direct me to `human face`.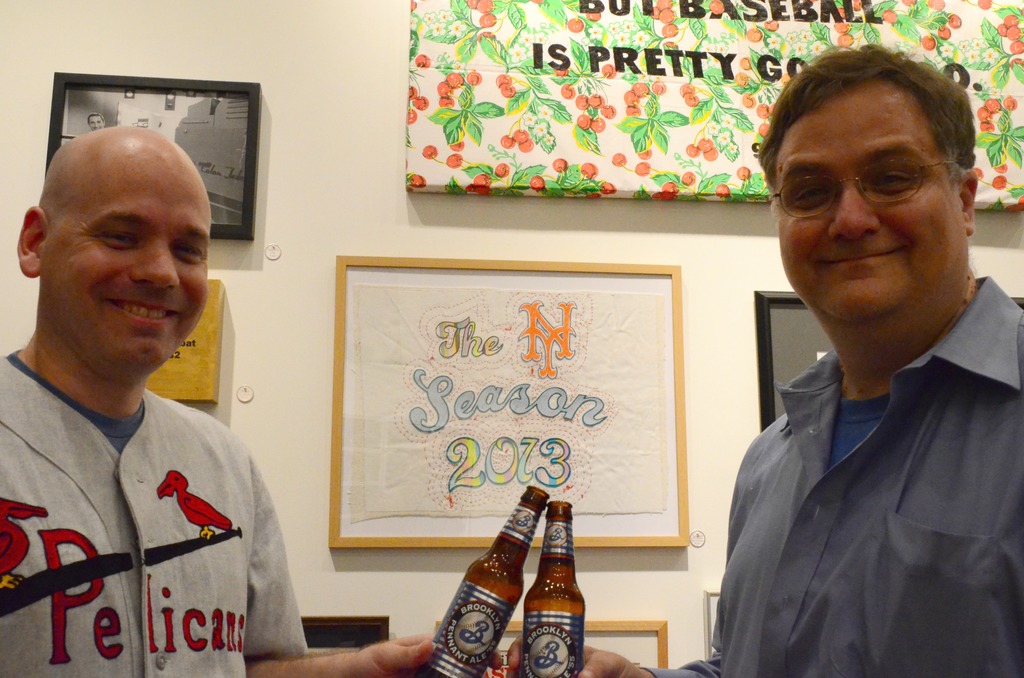
Direction: 39:157:211:367.
